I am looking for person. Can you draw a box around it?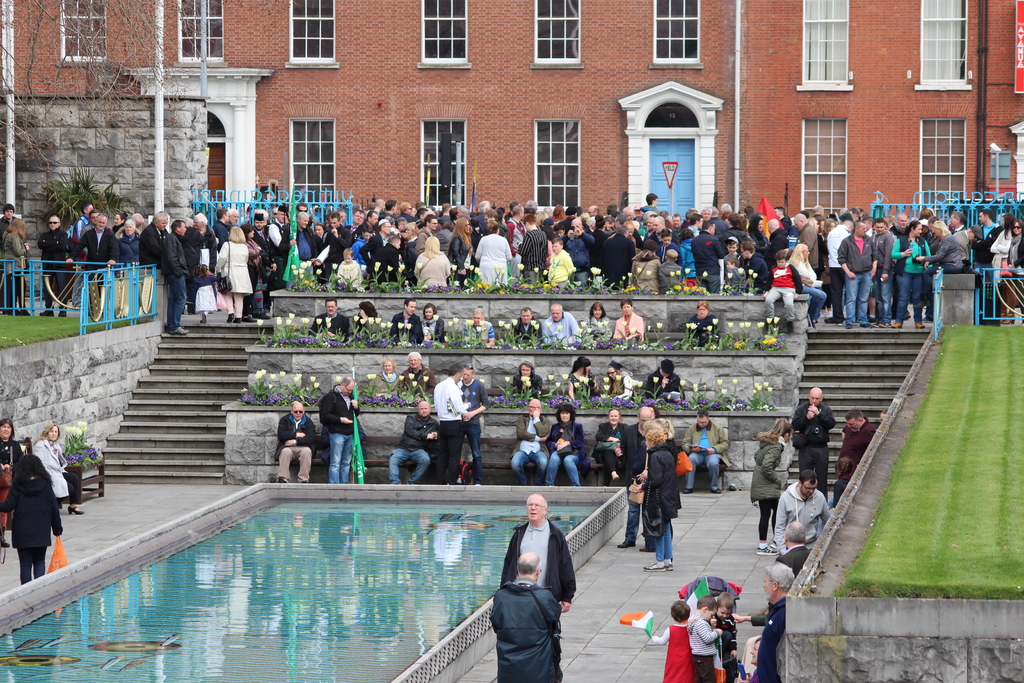
Sure, the bounding box is 111,217,142,264.
